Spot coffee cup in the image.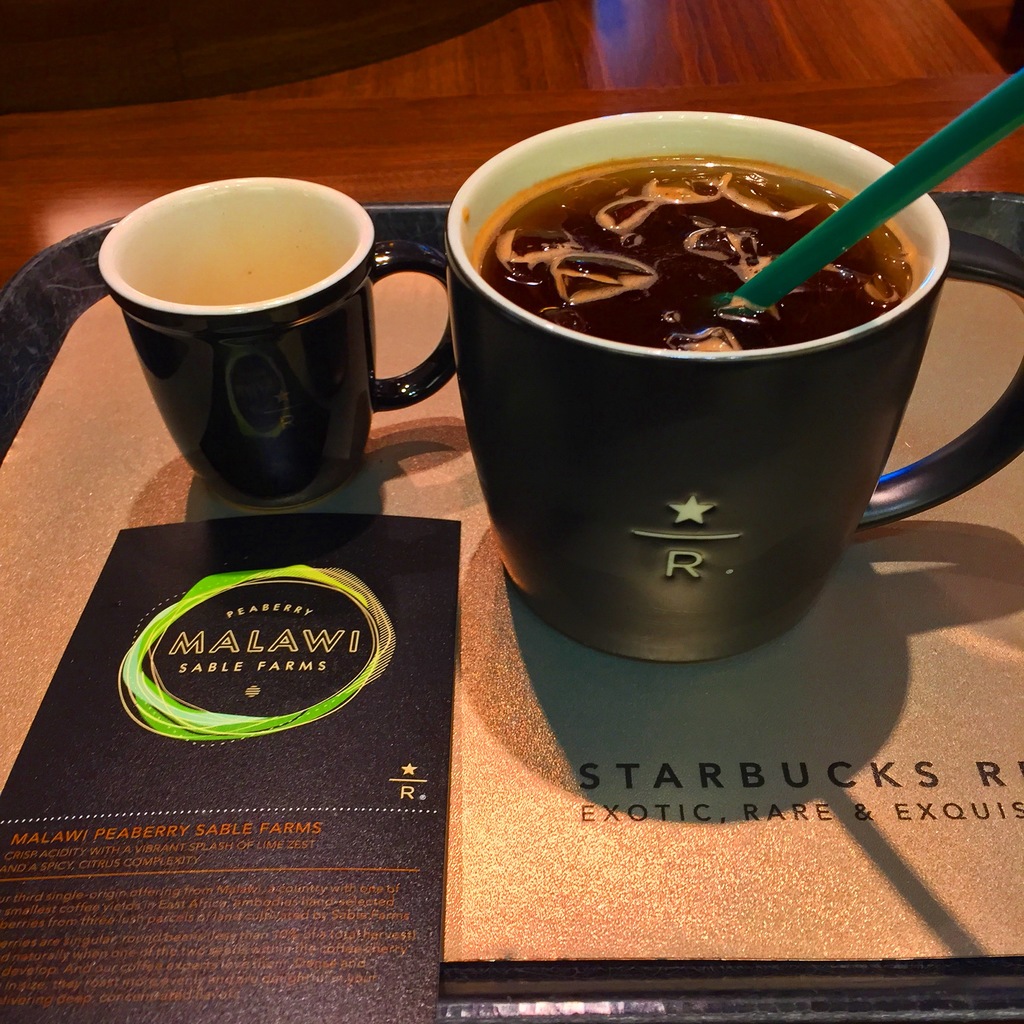
coffee cup found at detection(93, 180, 459, 511).
